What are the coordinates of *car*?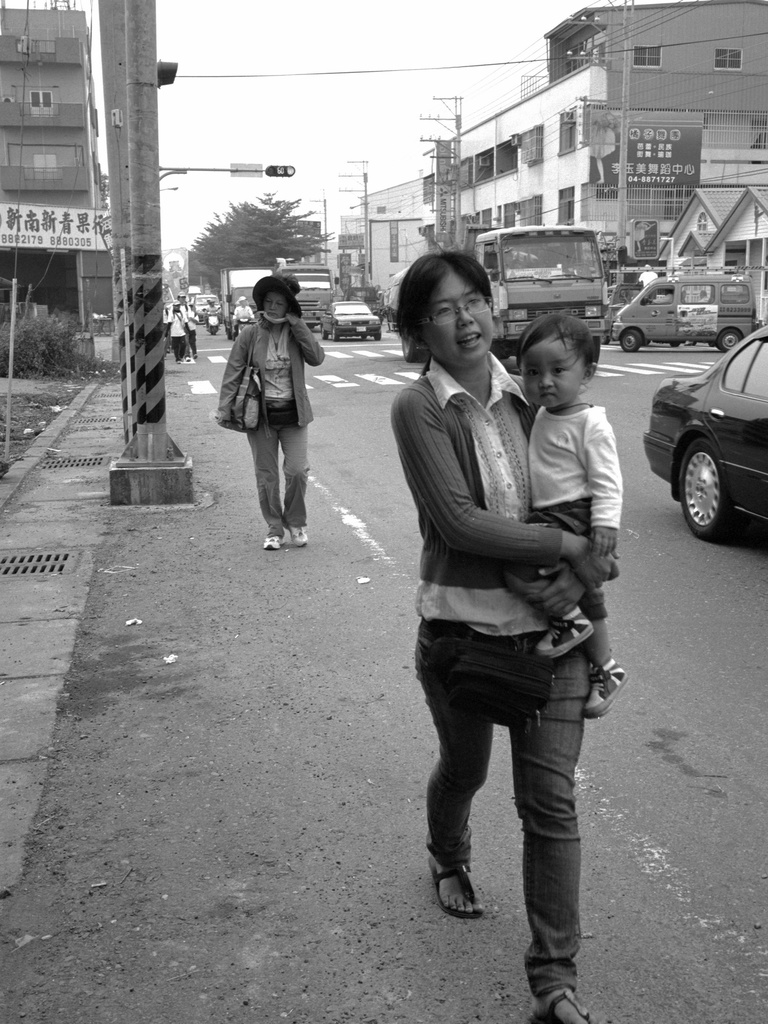
x1=641 y1=324 x2=767 y2=538.
